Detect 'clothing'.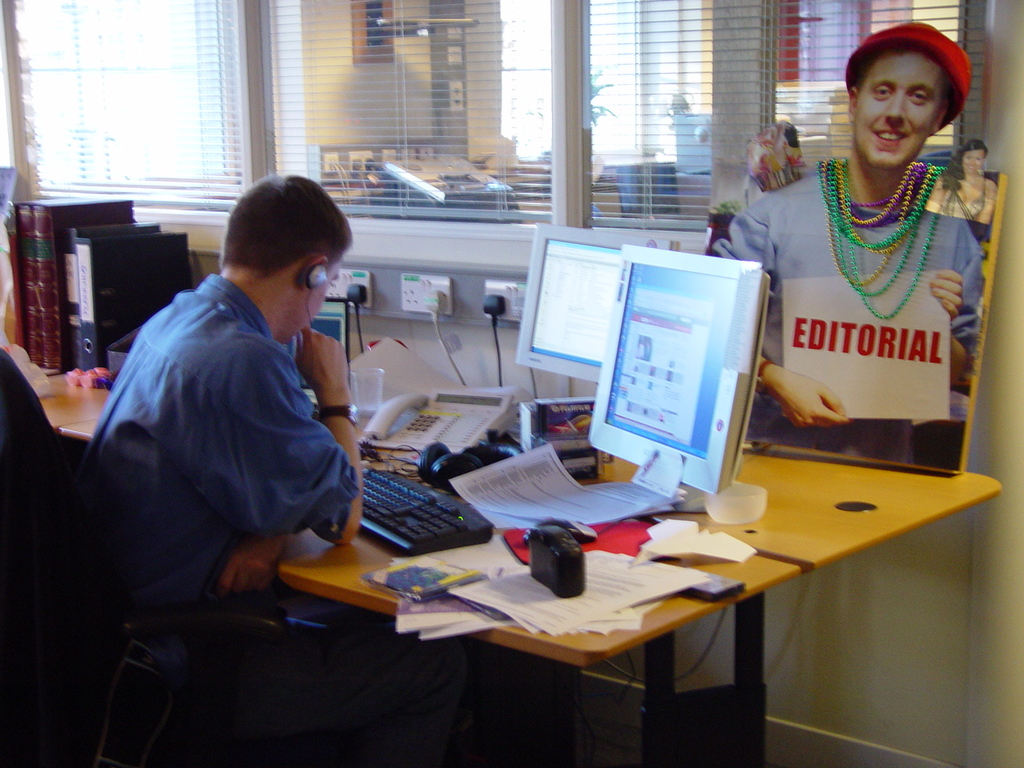
Detected at l=102, t=275, r=378, b=642.
